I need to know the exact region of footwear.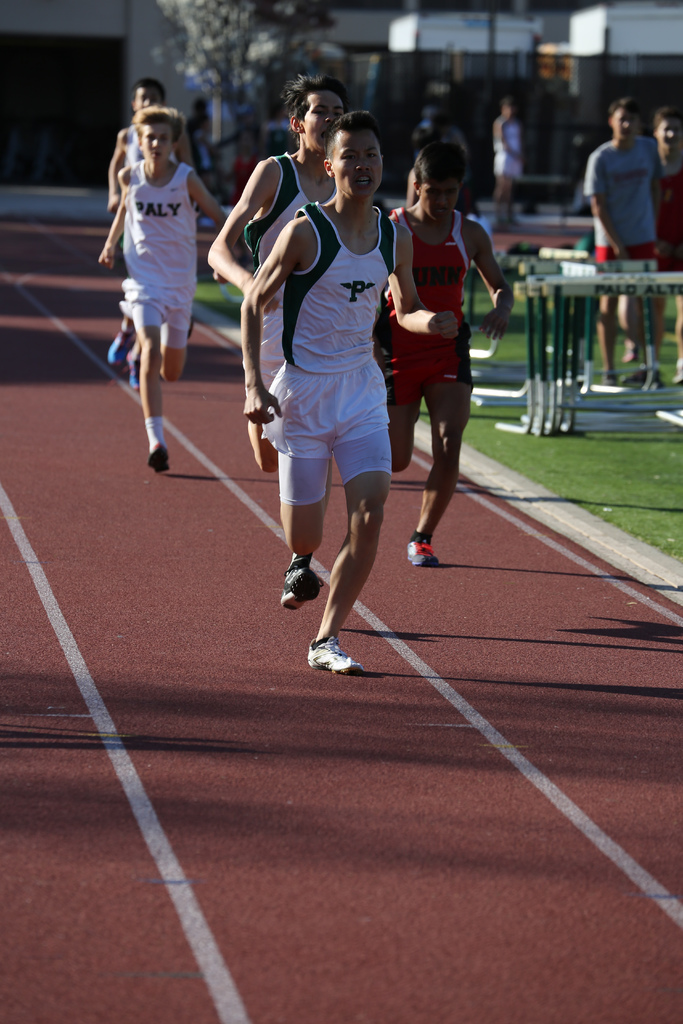
Region: region(619, 347, 640, 362).
